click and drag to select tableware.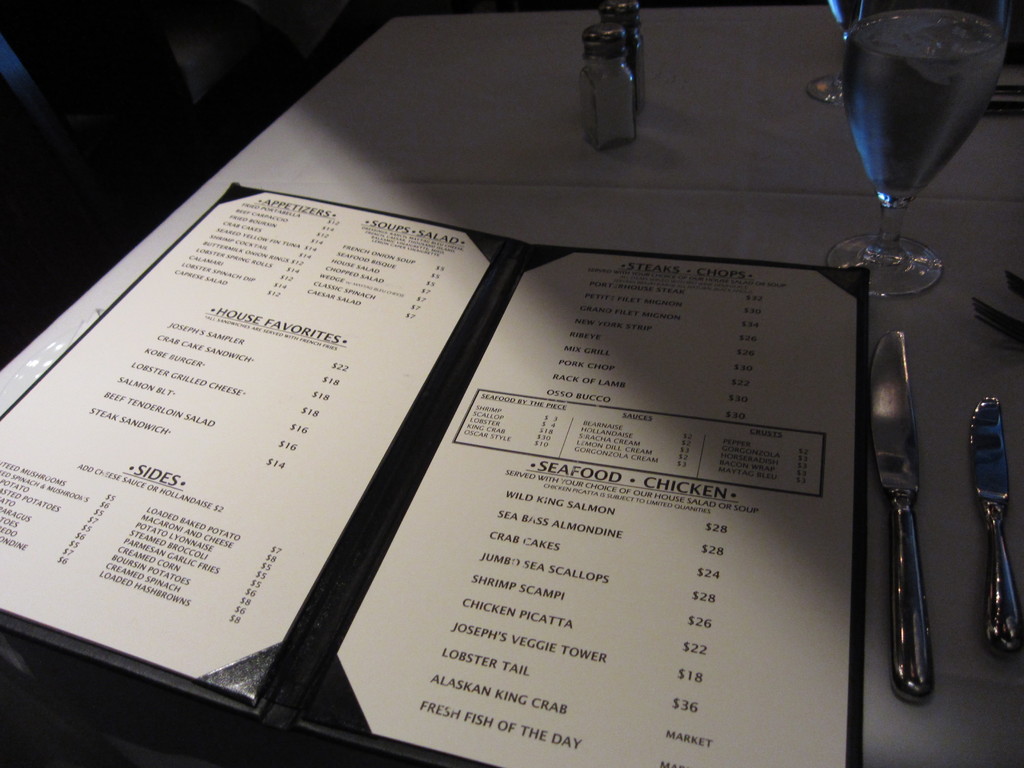
Selection: (1011,270,1023,302).
